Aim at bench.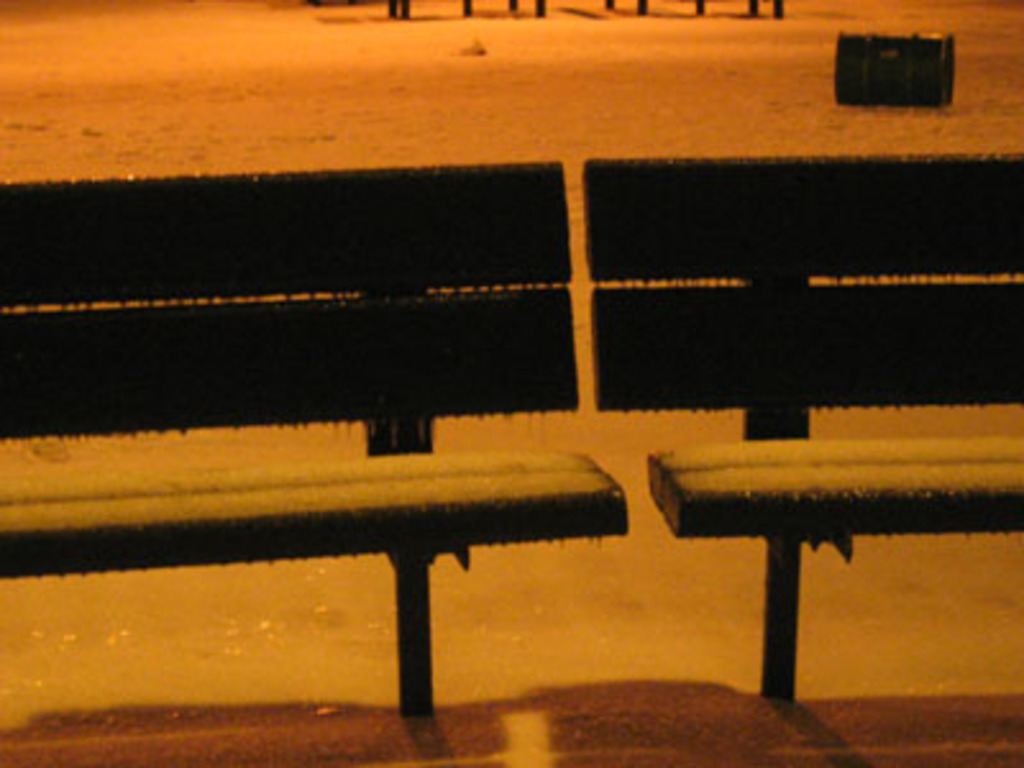
Aimed at [0, 161, 625, 722].
